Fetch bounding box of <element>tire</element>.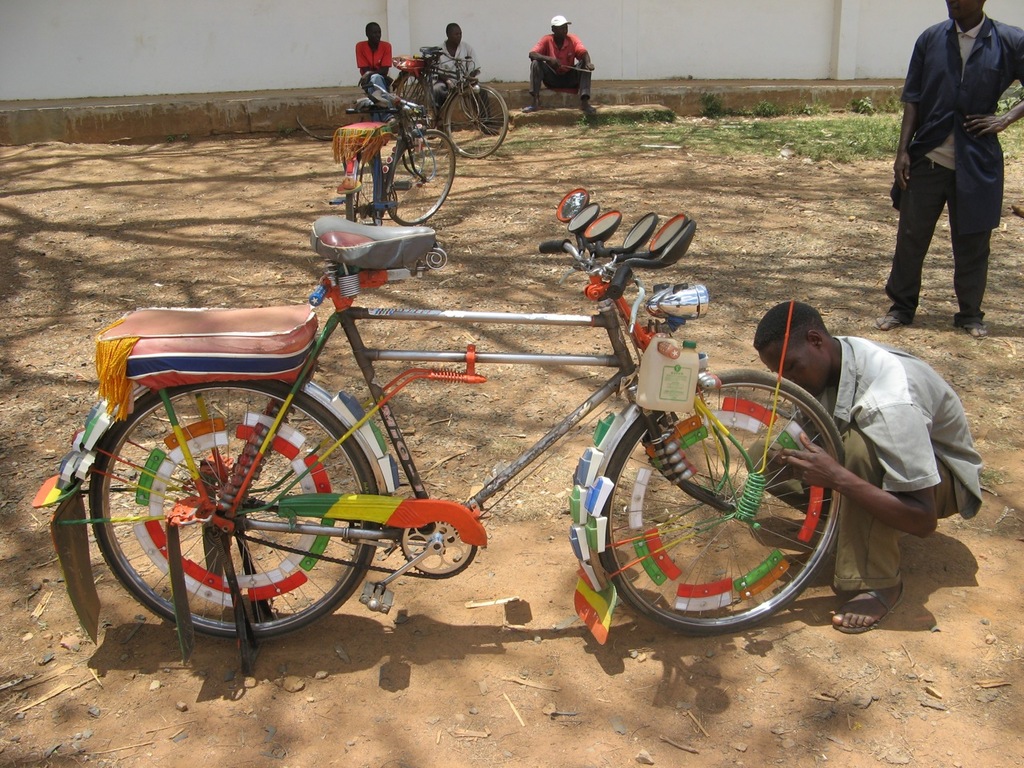
Bbox: rect(600, 366, 846, 638).
